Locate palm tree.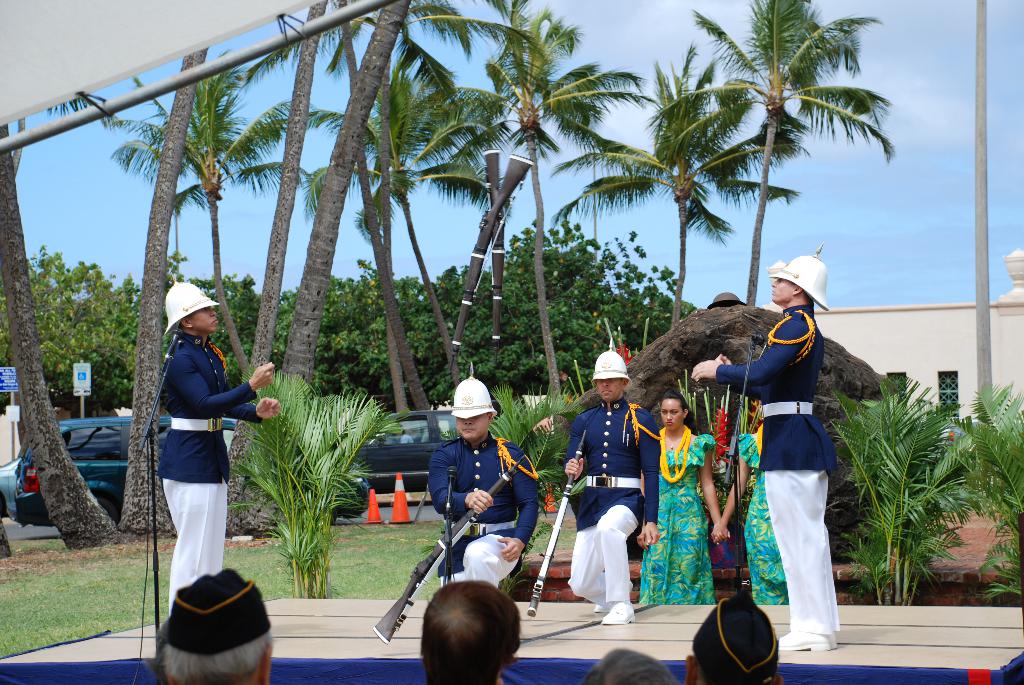
Bounding box: <bbox>115, 48, 215, 544</bbox>.
